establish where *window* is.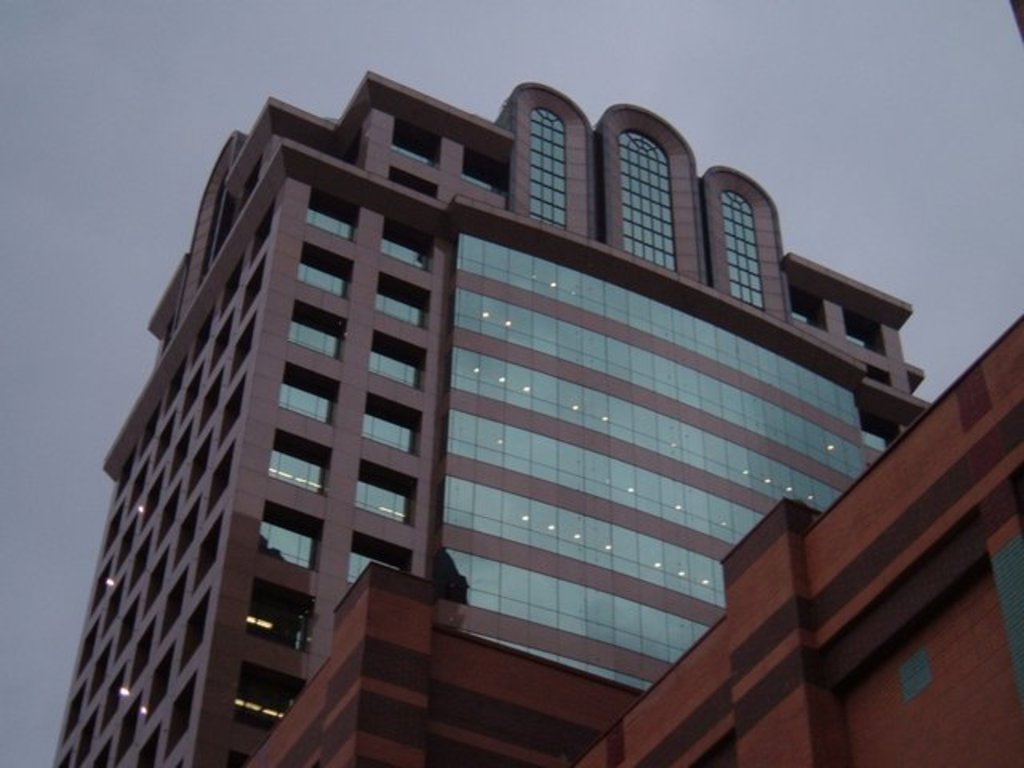
Established at bbox=(355, 462, 408, 525).
